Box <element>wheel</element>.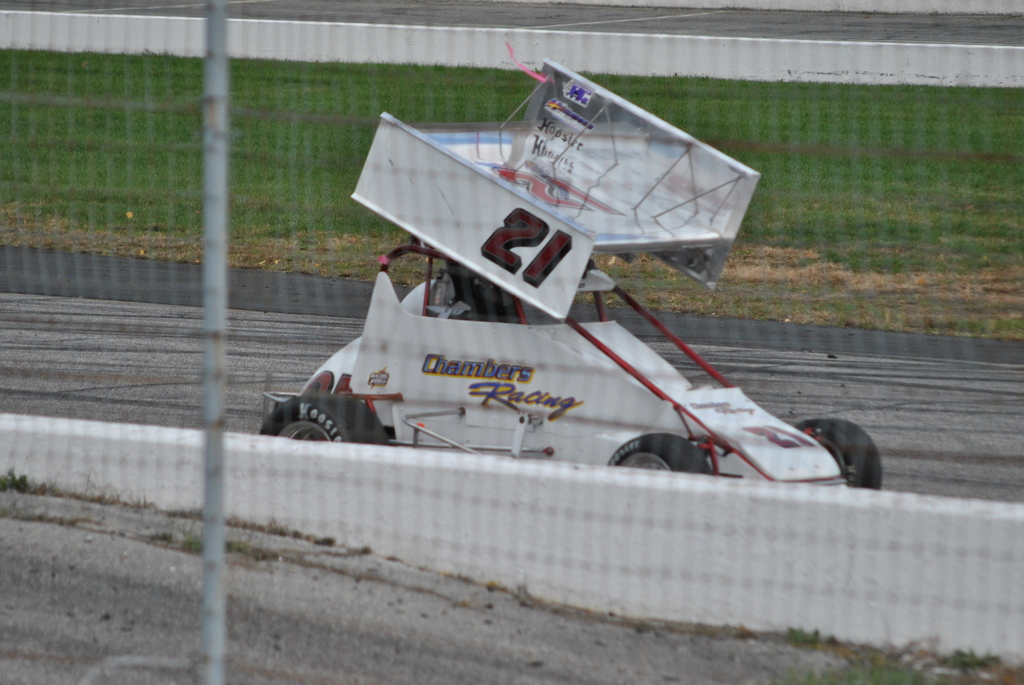
detection(793, 417, 886, 489).
